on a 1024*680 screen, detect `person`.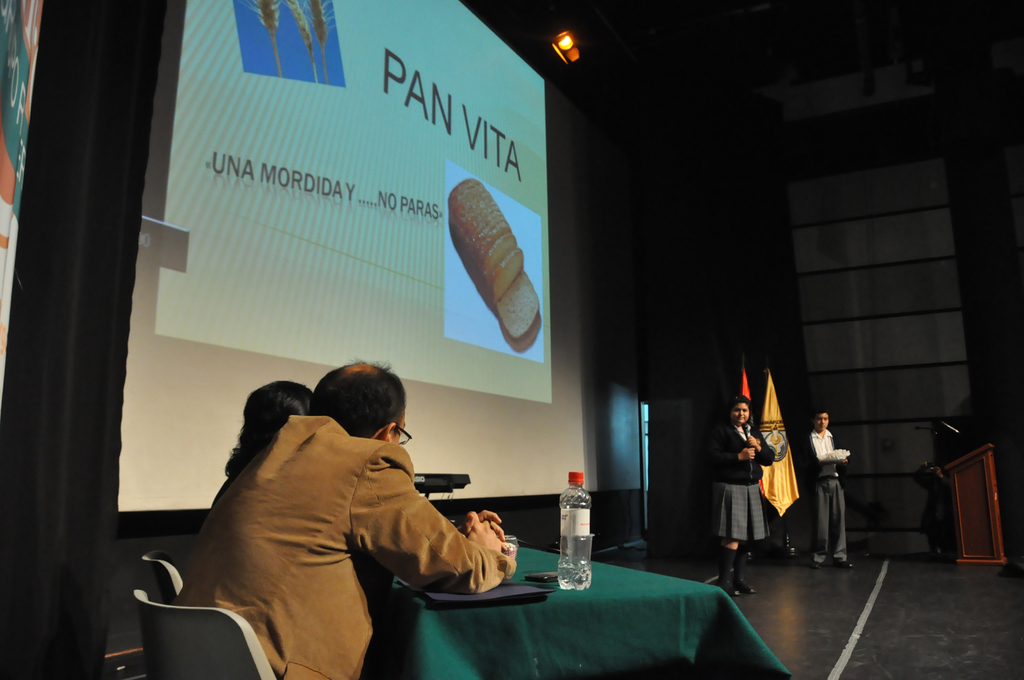
left=801, top=407, right=851, bottom=565.
